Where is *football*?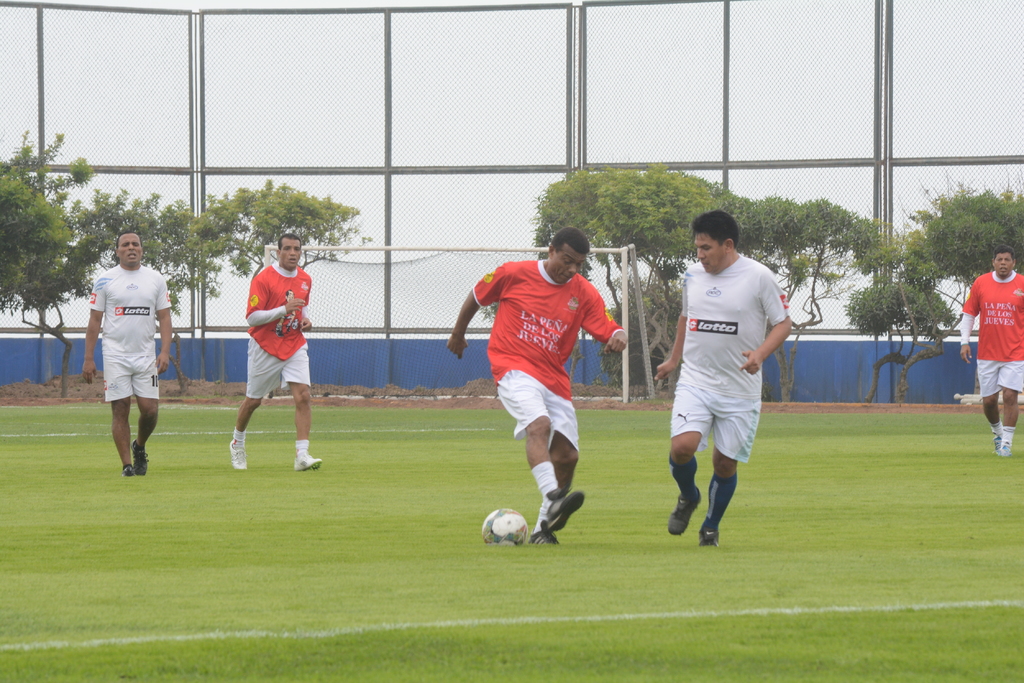
<box>480,506,527,545</box>.
